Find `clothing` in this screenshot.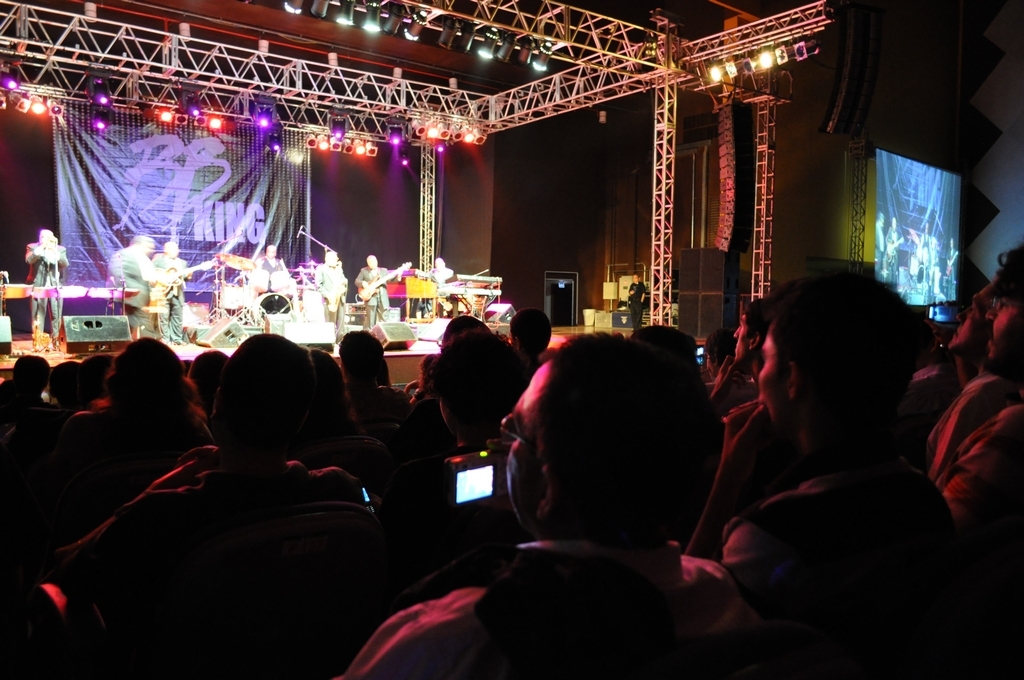
The bounding box for `clothing` is <box>29,234,75,335</box>.
